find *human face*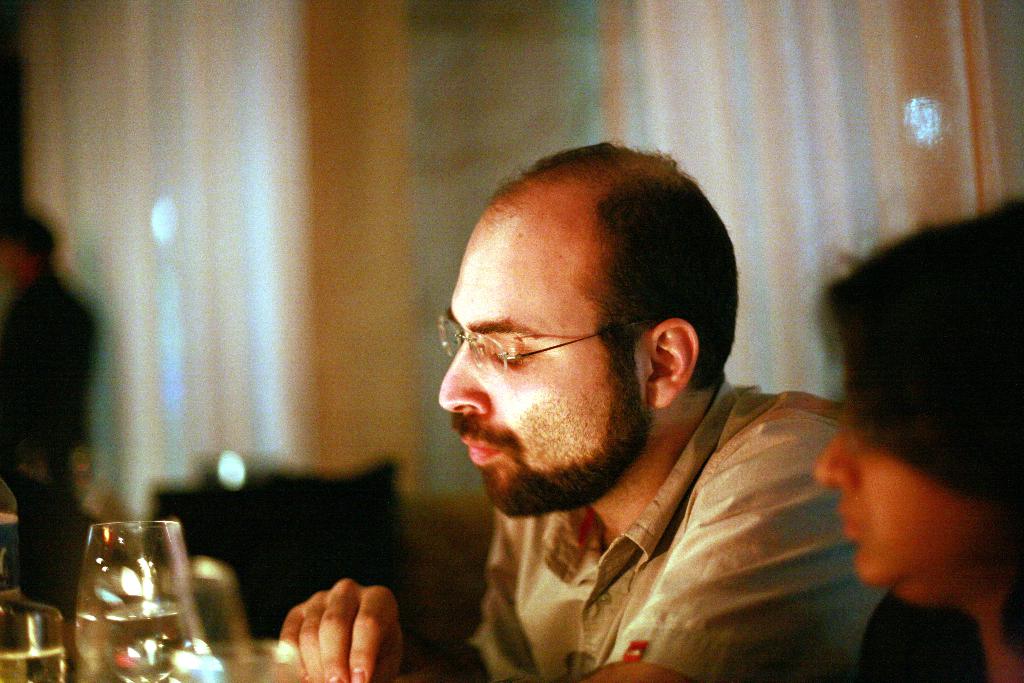
l=812, t=356, r=991, b=592
